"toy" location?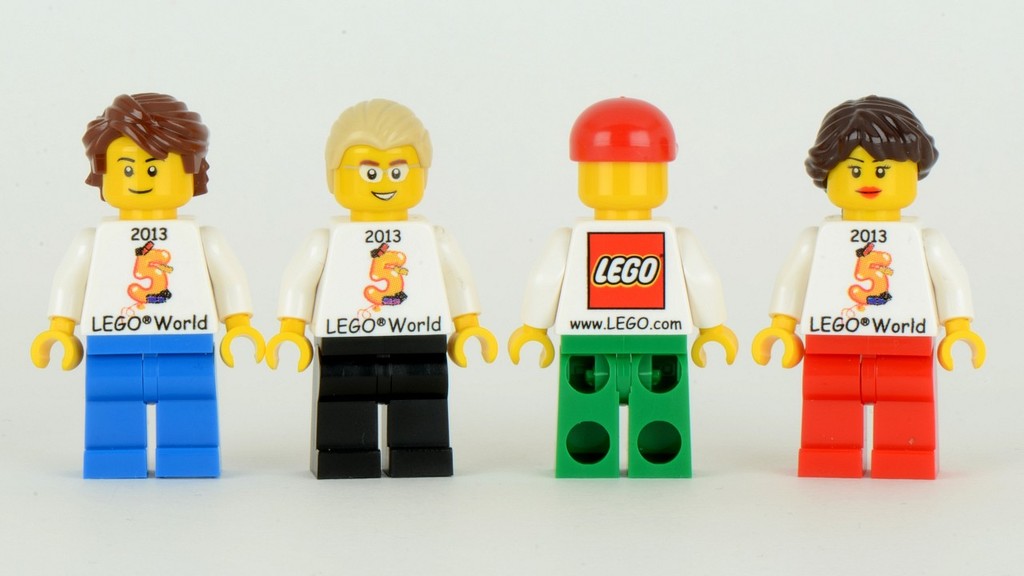
box=[265, 94, 498, 479]
